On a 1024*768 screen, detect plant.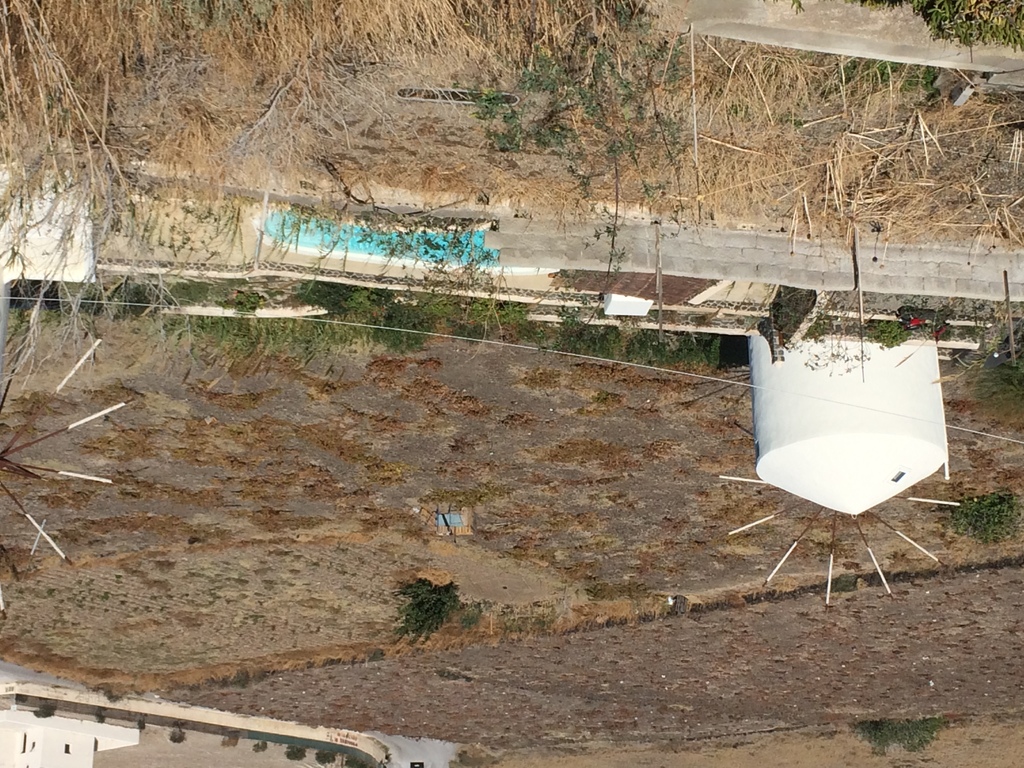
{"x1": 374, "y1": 577, "x2": 467, "y2": 655}.
